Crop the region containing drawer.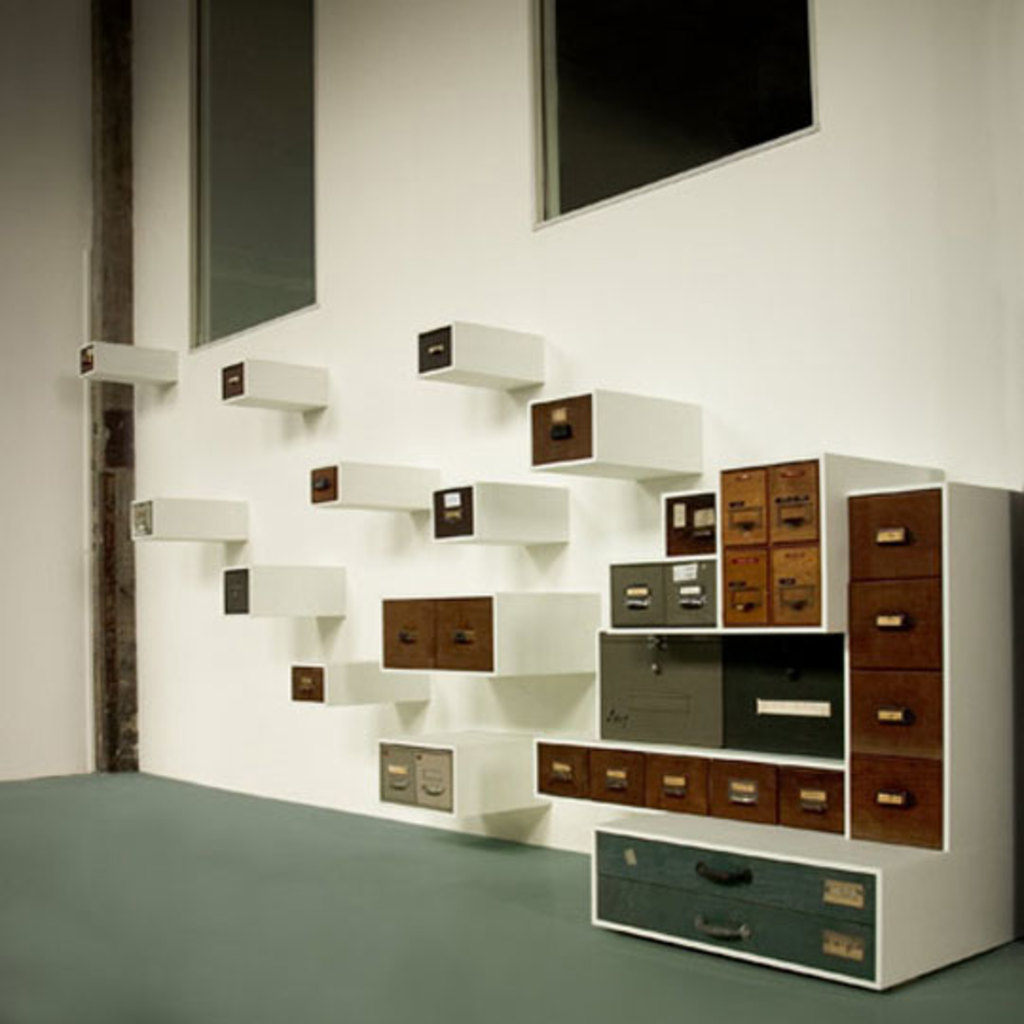
Crop region: [x1=374, y1=740, x2=417, y2=808].
